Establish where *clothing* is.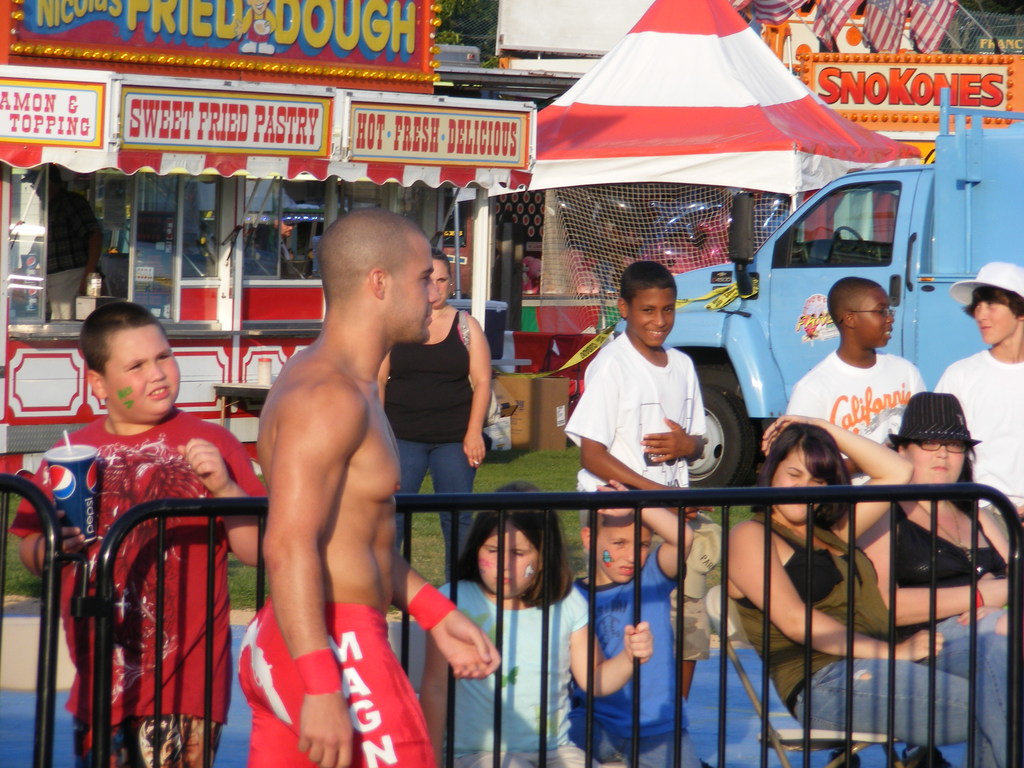
Established at 230 590 442 767.
